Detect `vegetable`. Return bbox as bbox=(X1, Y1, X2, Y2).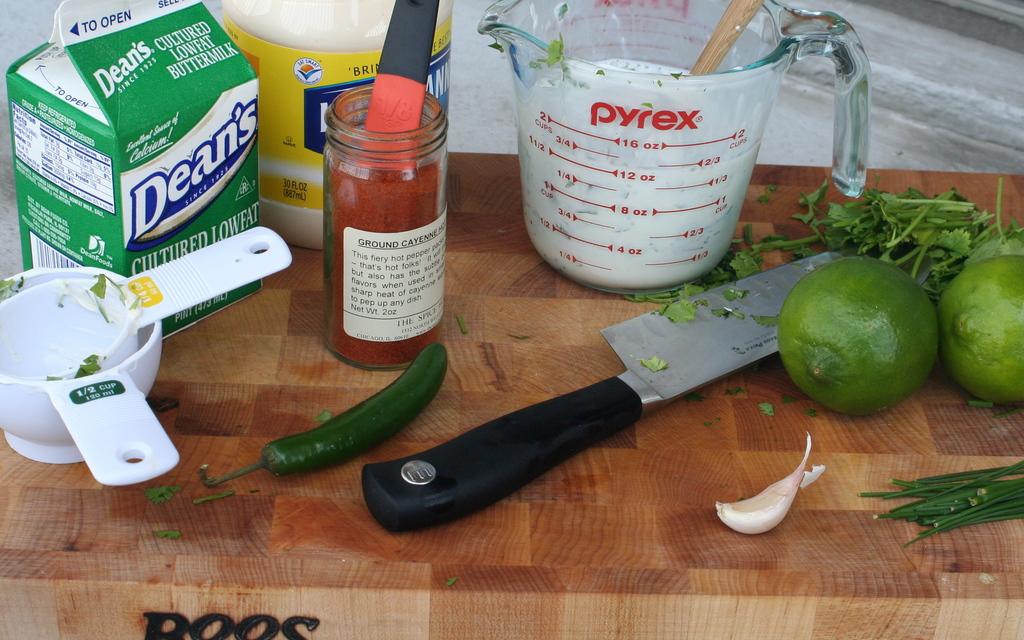
bbox=(939, 256, 1023, 400).
